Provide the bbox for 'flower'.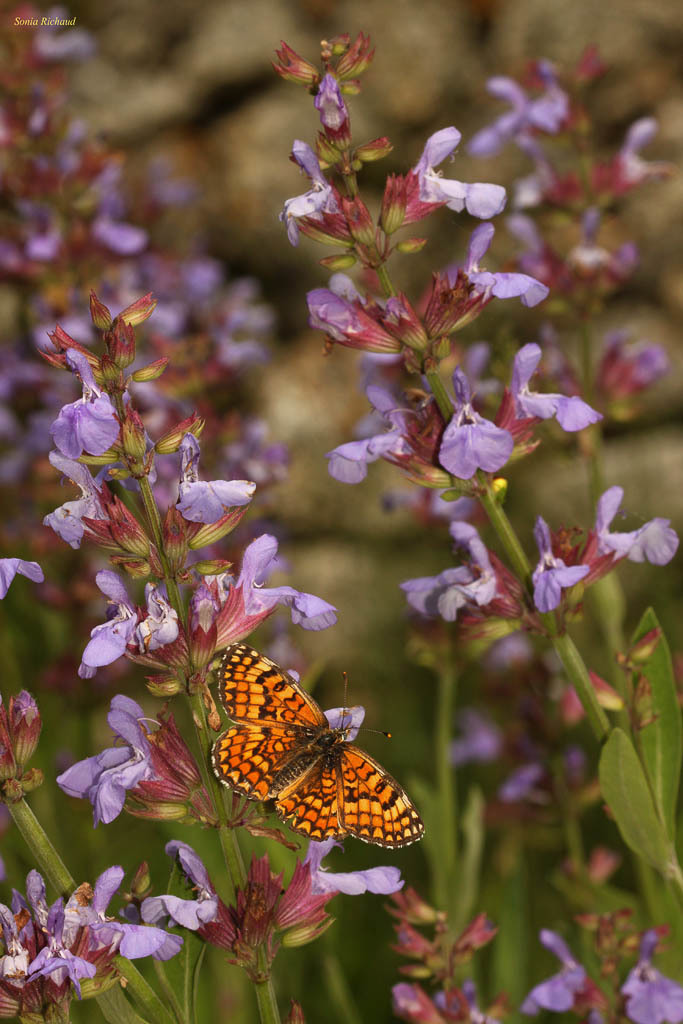
[left=400, top=961, right=430, bottom=984].
